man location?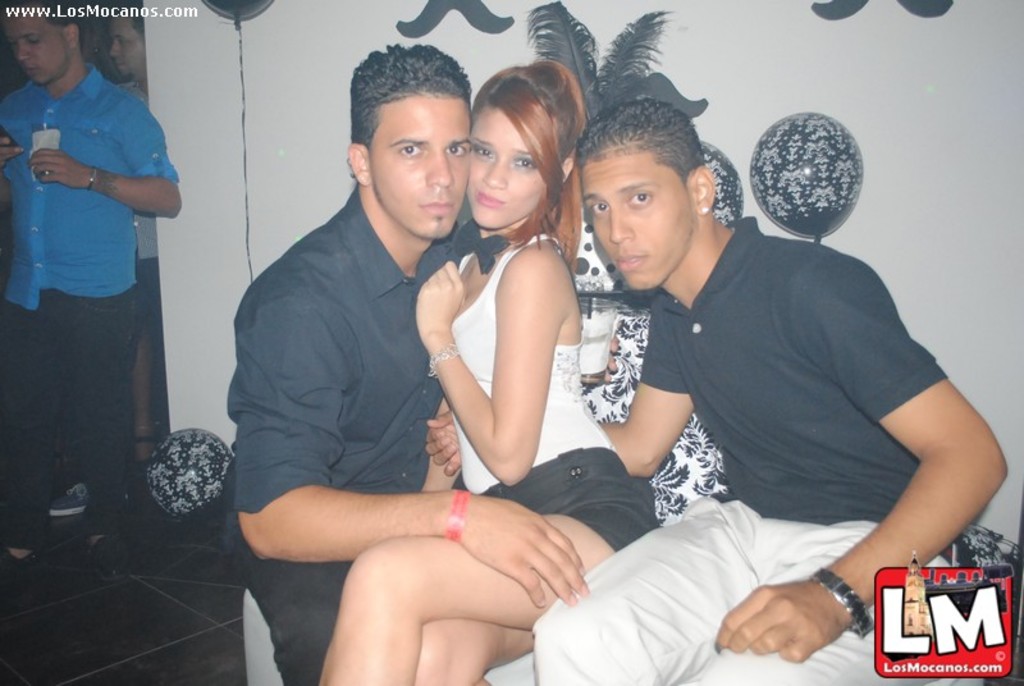
box=[0, 0, 178, 585]
